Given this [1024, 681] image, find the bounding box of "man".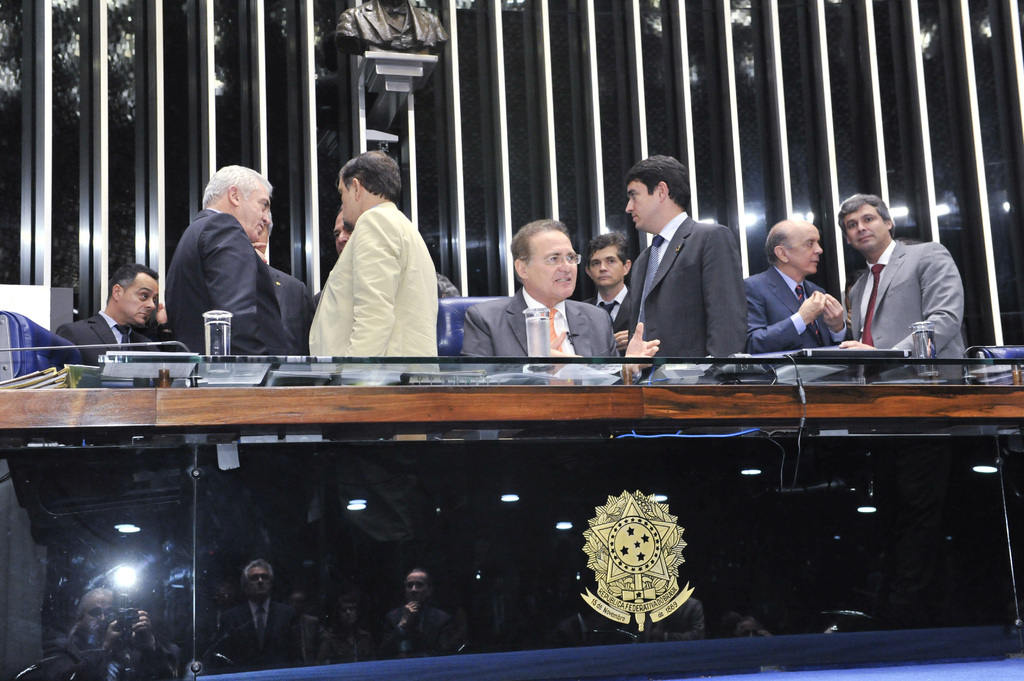
crop(456, 216, 662, 377).
